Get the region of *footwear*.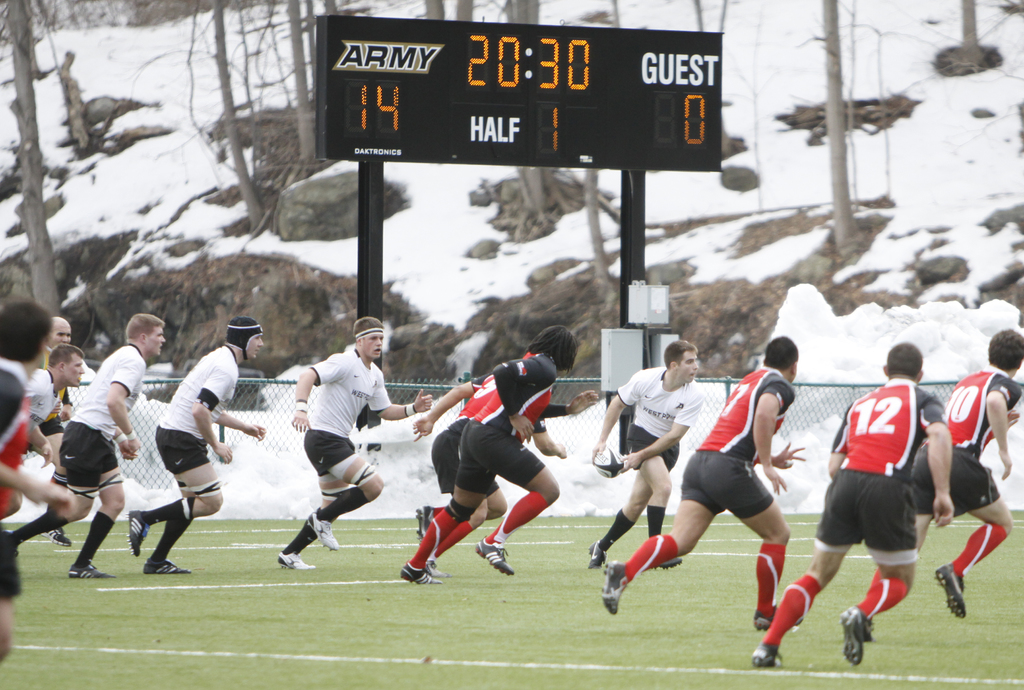
BBox(68, 555, 107, 576).
